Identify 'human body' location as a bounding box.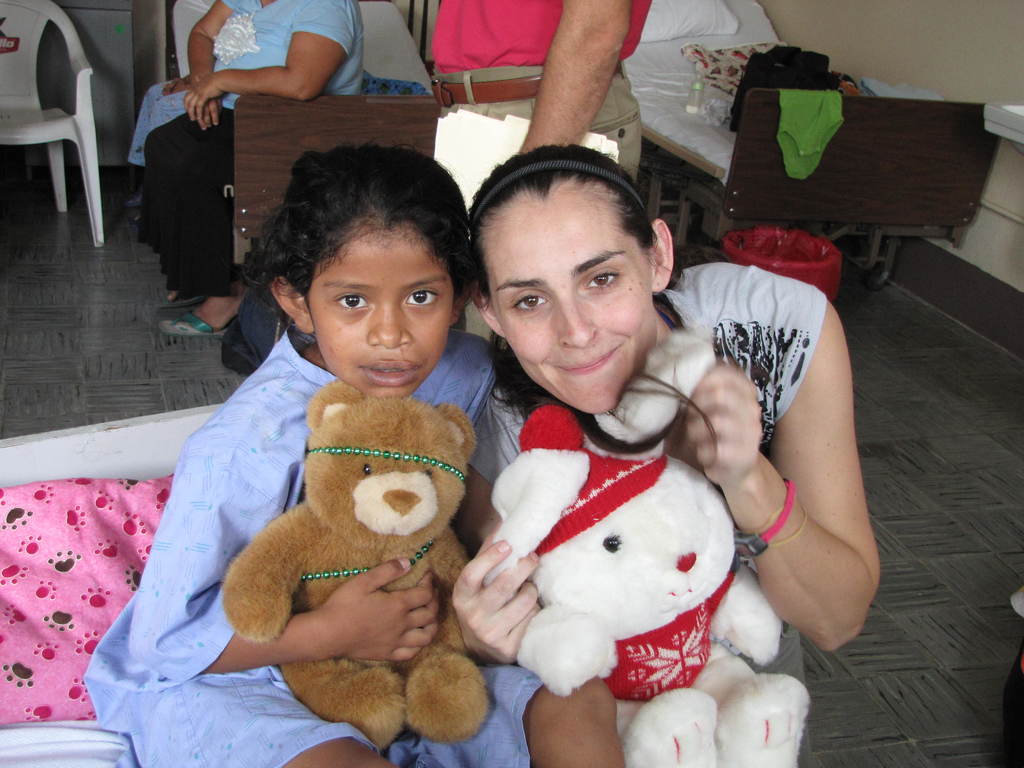
crop(121, 136, 529, 767).
